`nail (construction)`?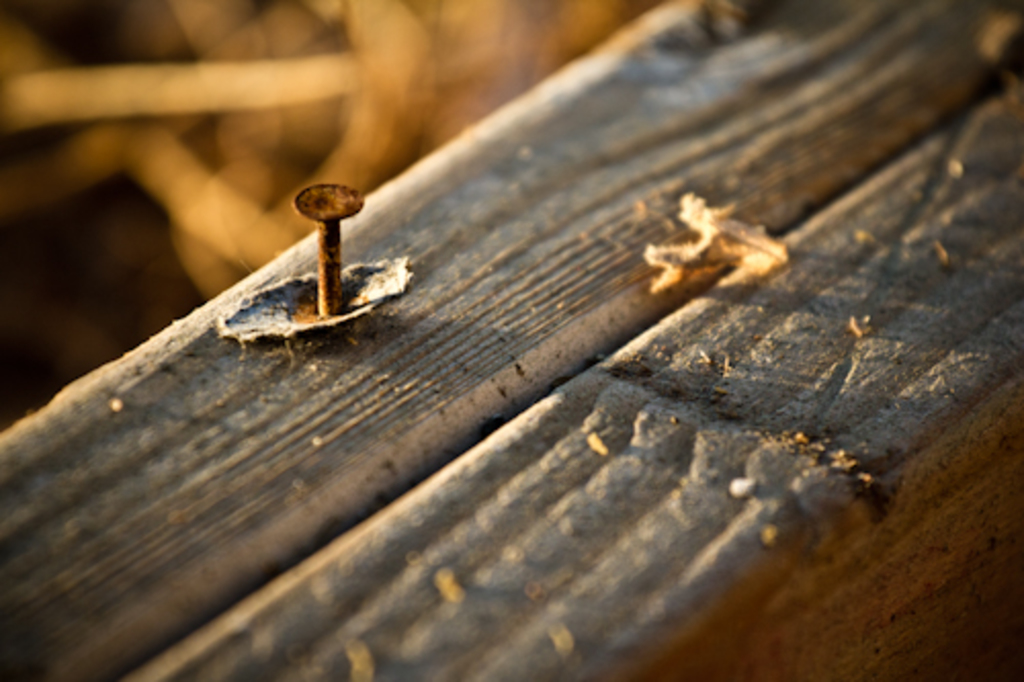
[297, 182, 362, 317]
